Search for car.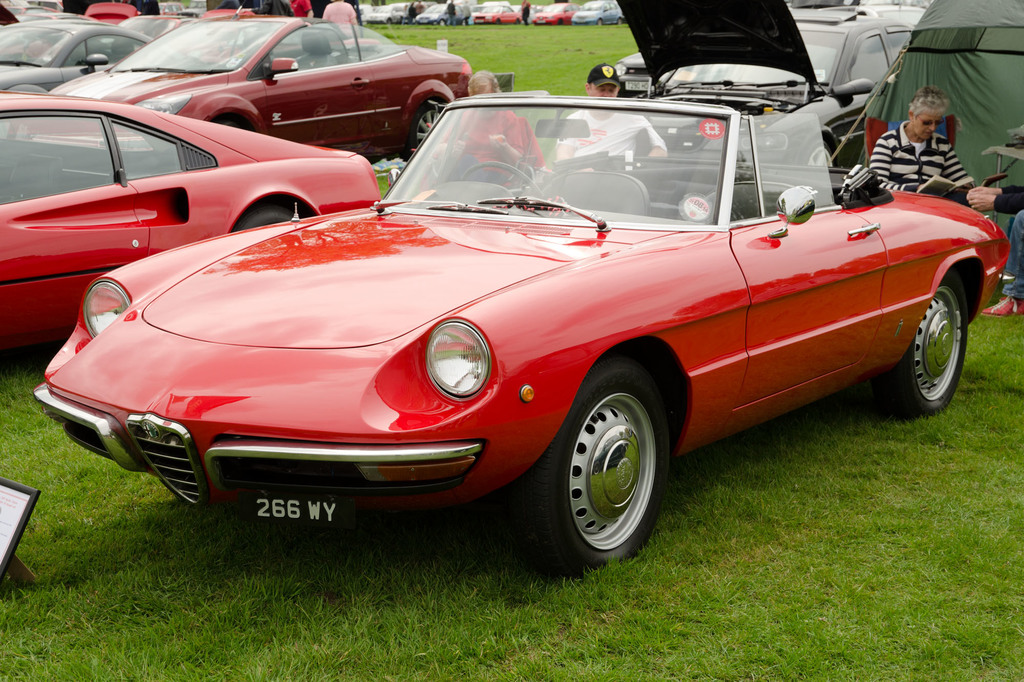
Found at bbox(472, 0, 524, 26).
